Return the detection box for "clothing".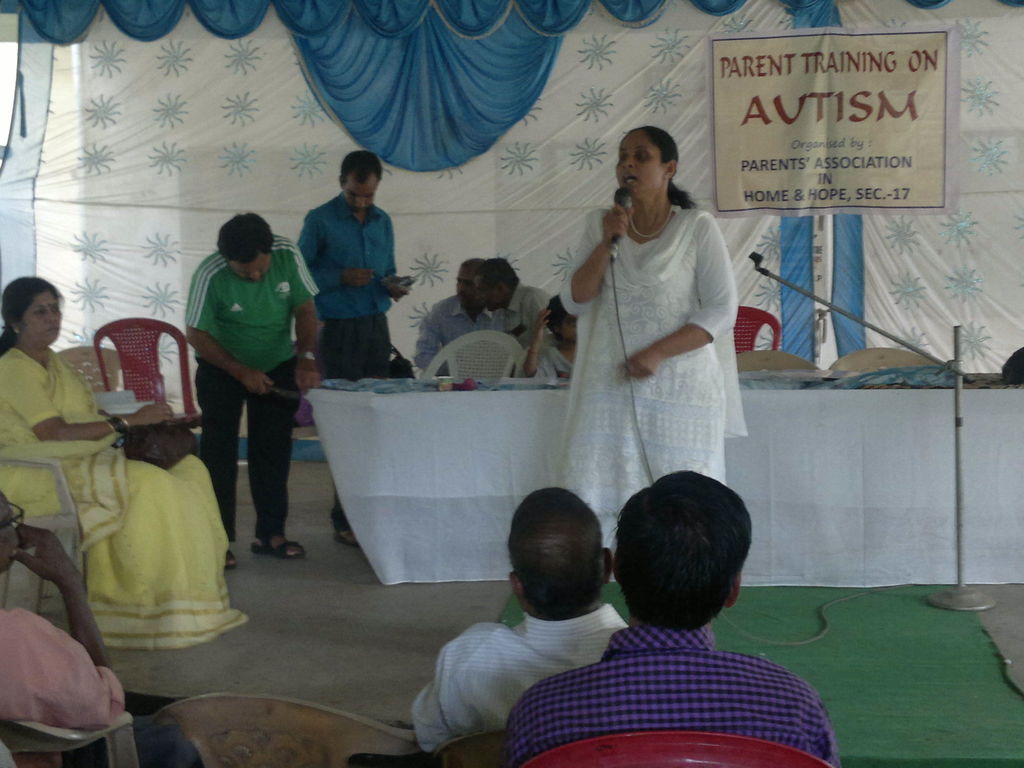
box=[542, 170, 757, 504].
